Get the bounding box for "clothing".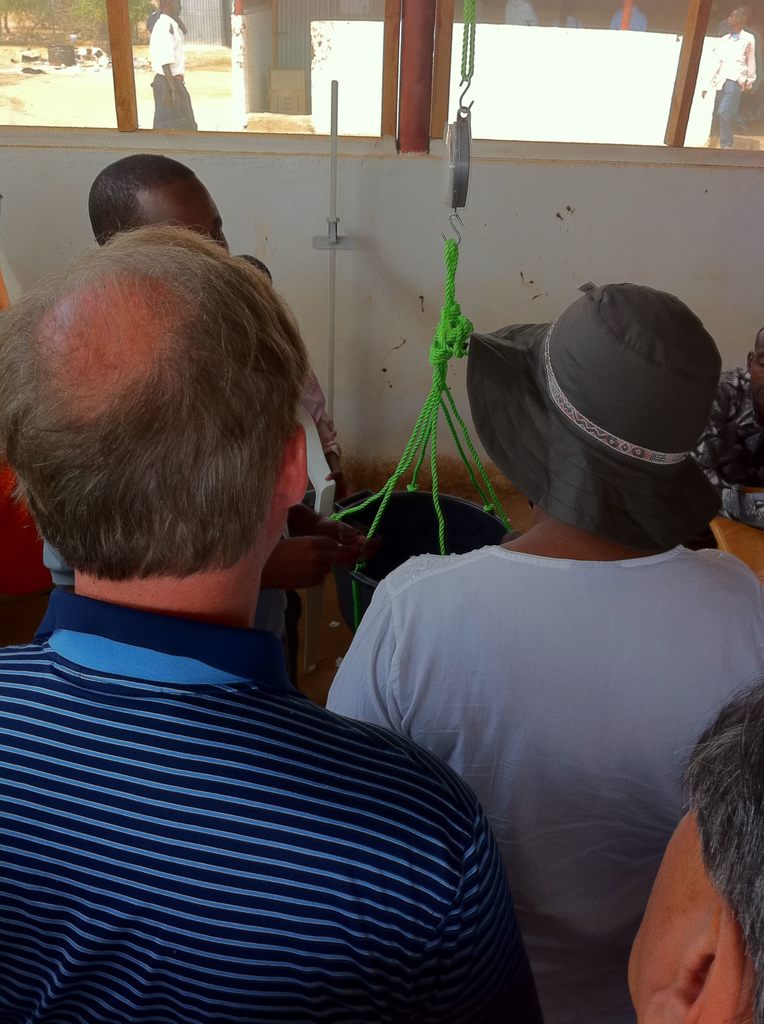
{"left": 604, "top": 1, "right": 649, "bottom": 32}.
